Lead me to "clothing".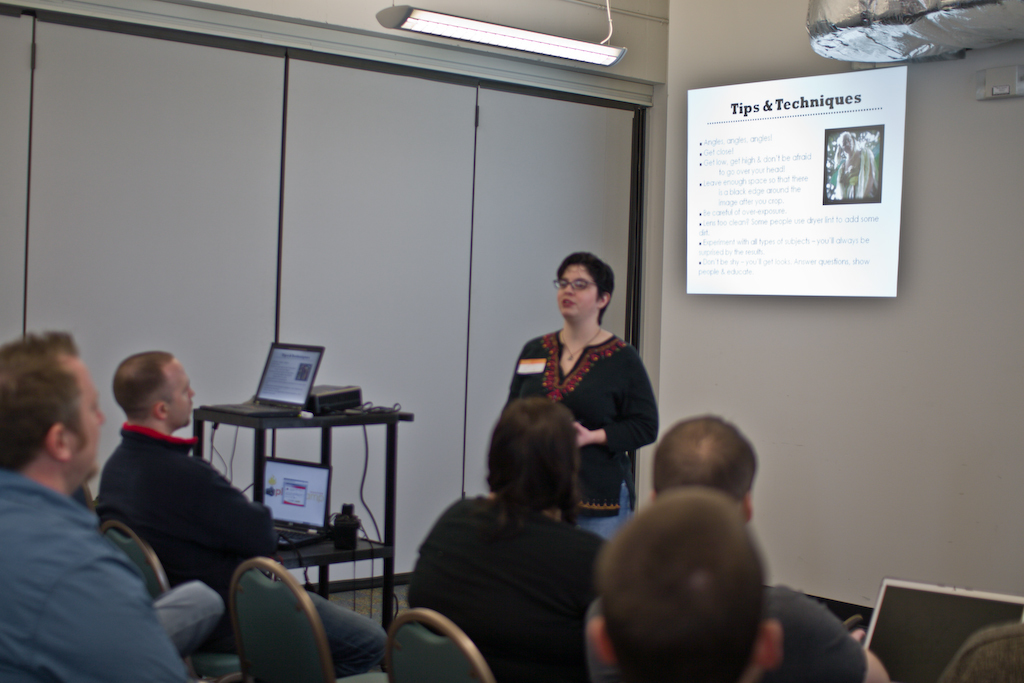
Lead to detection(100, 423, 390, 682).
